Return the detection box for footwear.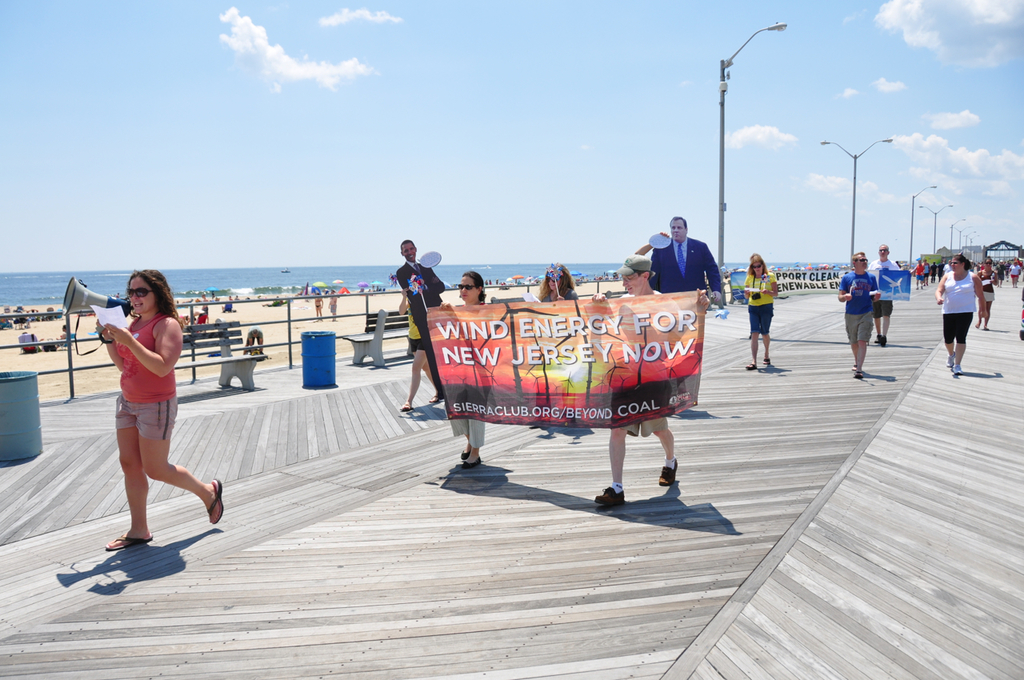
398/399/410/412.
